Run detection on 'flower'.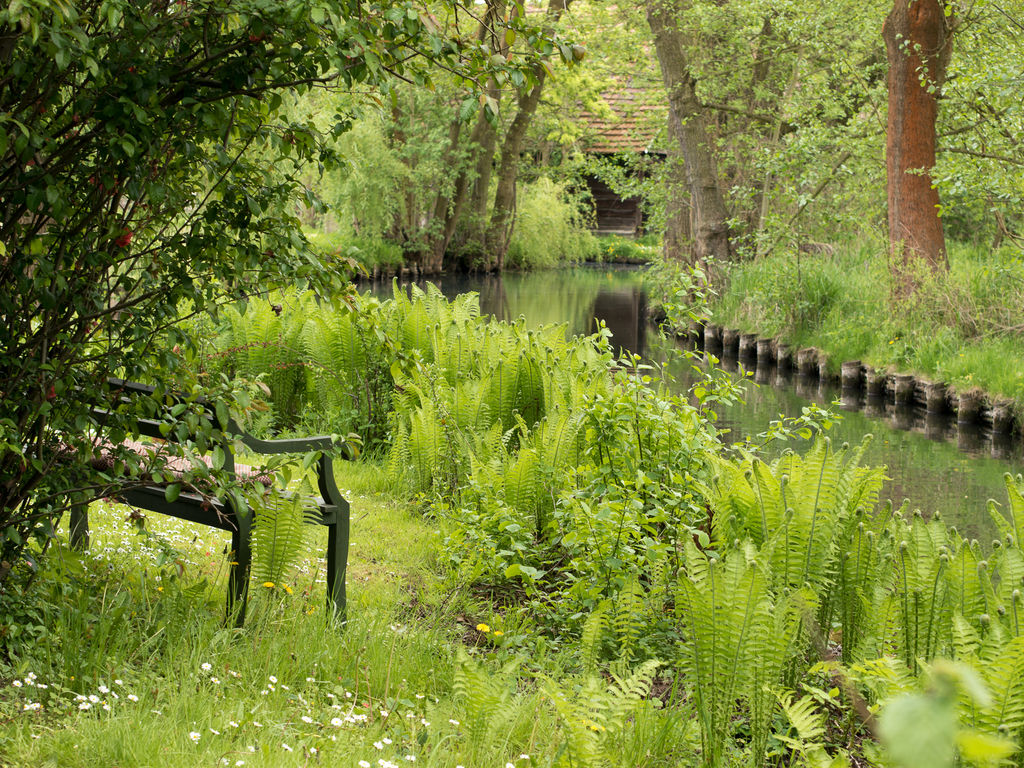
Result: x1=260, y1=579, x2=275, y2=593.
